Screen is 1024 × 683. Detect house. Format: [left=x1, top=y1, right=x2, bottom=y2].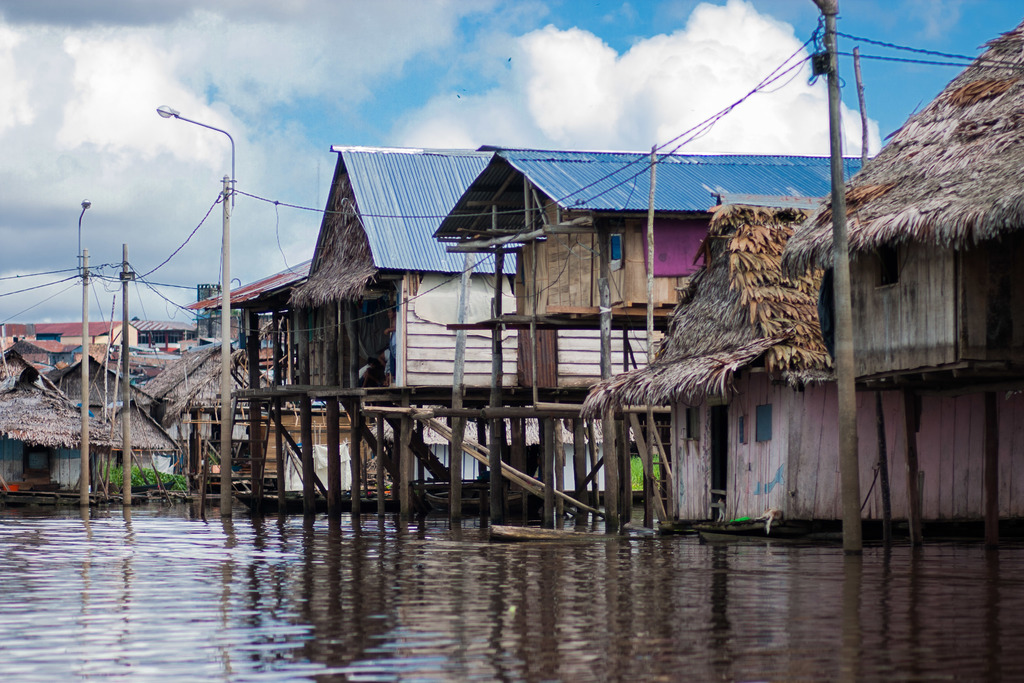
[left=291, top=139, right=870, bottom=474].
